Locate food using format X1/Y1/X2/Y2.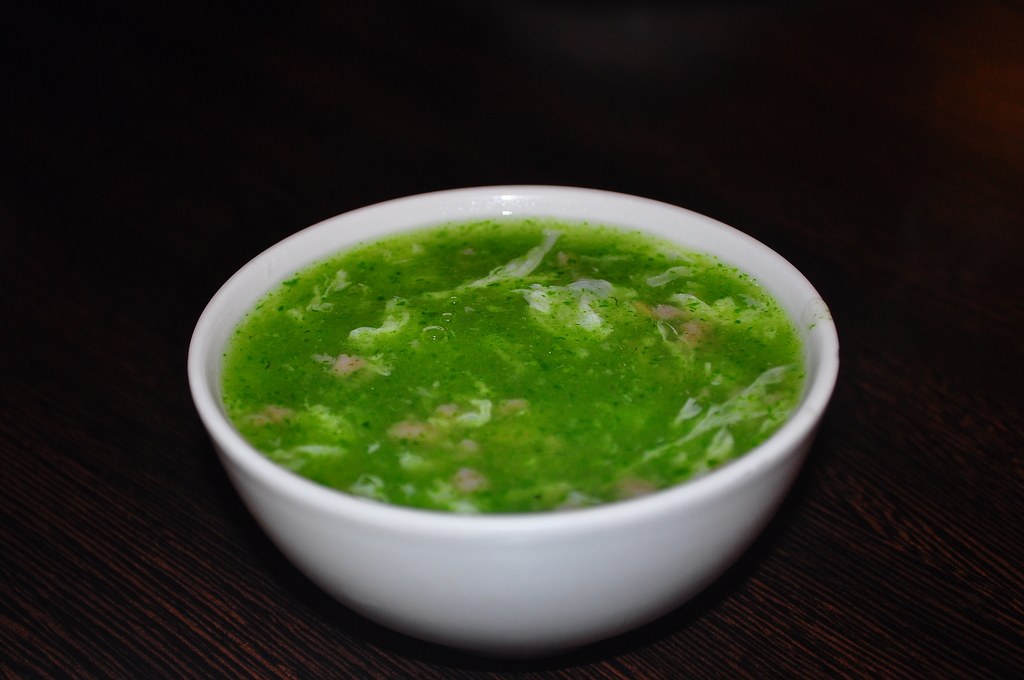
253/165/855/587.
